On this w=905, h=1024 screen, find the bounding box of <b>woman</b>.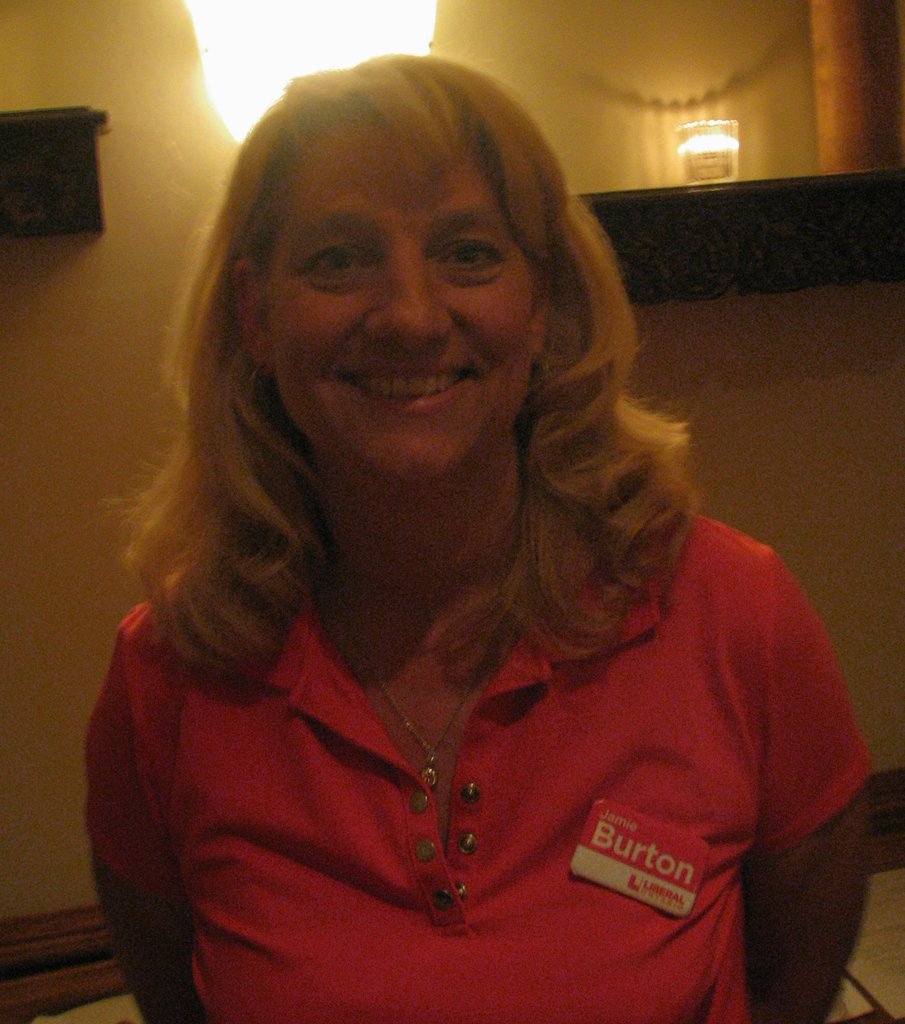
Bounding box: left=44, top=41, right=864, bottom=1010.
